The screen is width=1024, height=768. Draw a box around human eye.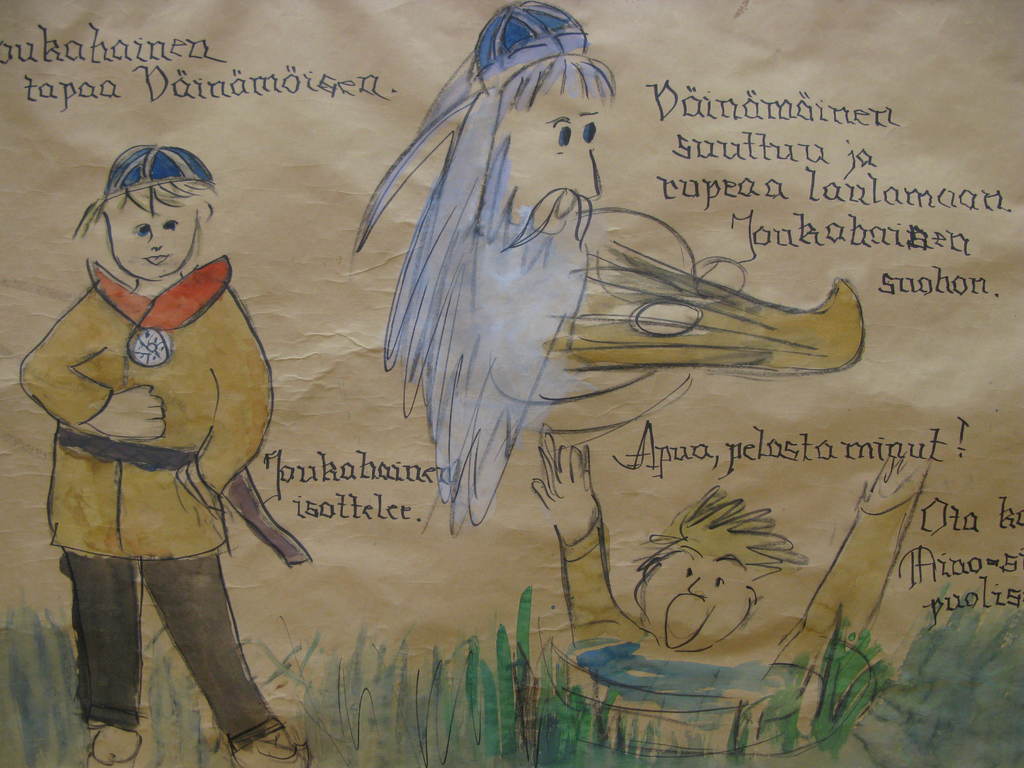
(left=136, top=221, right=150, bottom=238).
